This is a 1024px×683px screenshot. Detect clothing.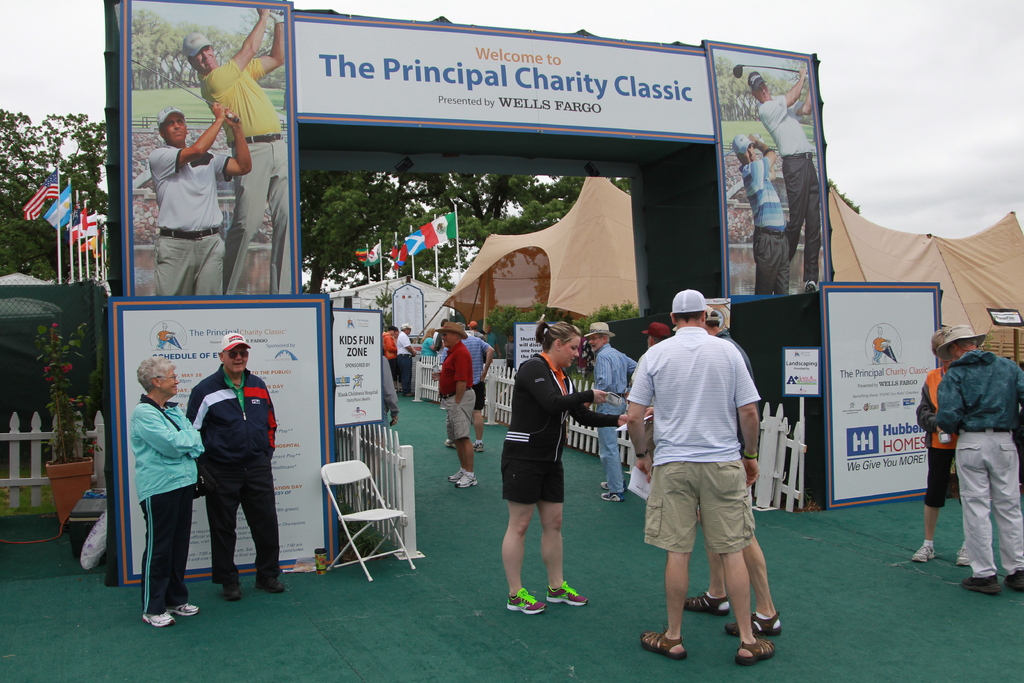
box=[632, 331, 755, 469].
